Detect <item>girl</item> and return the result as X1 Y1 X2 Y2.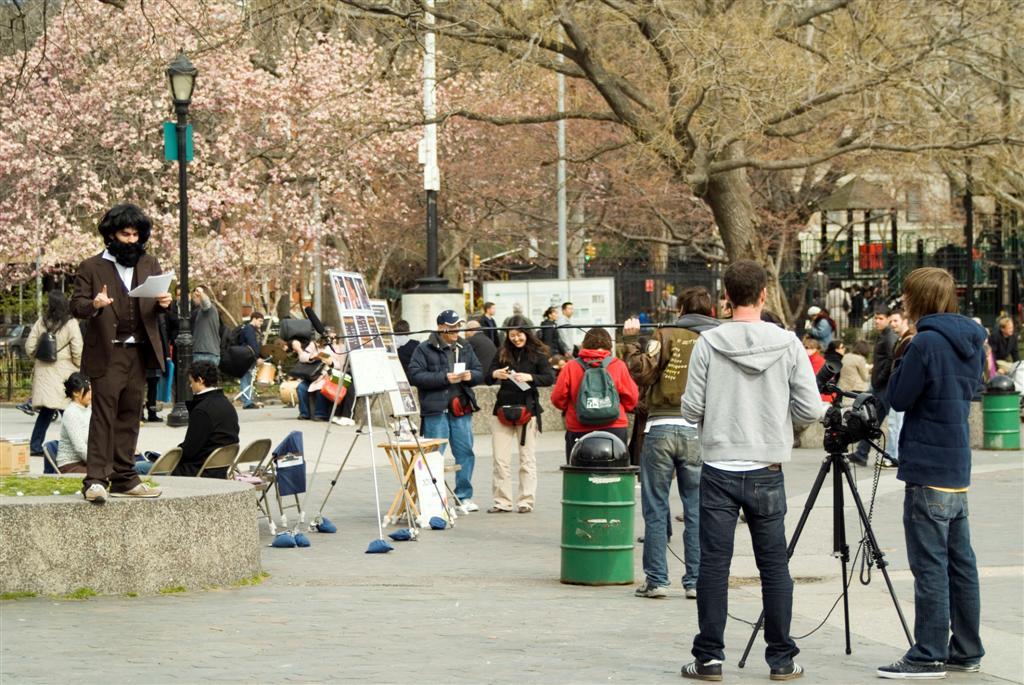
53 369 93 473.
